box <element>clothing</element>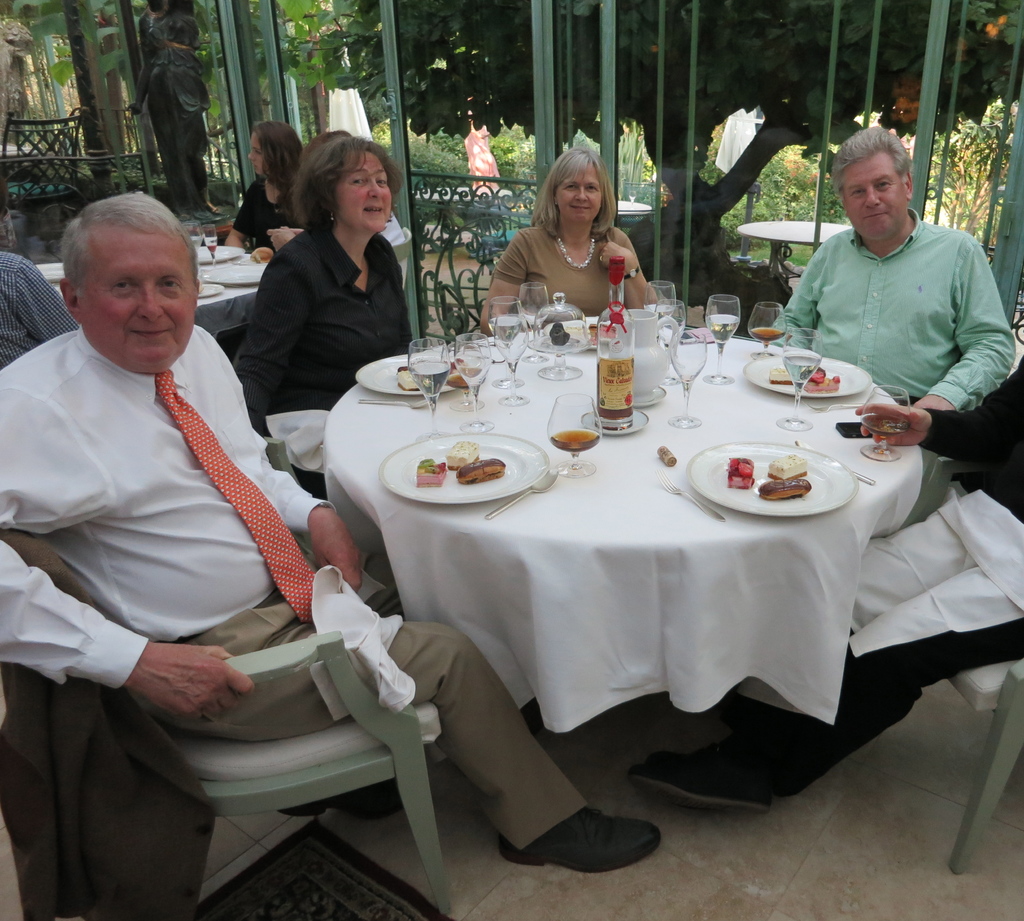
[492, 227, 640, 318]
